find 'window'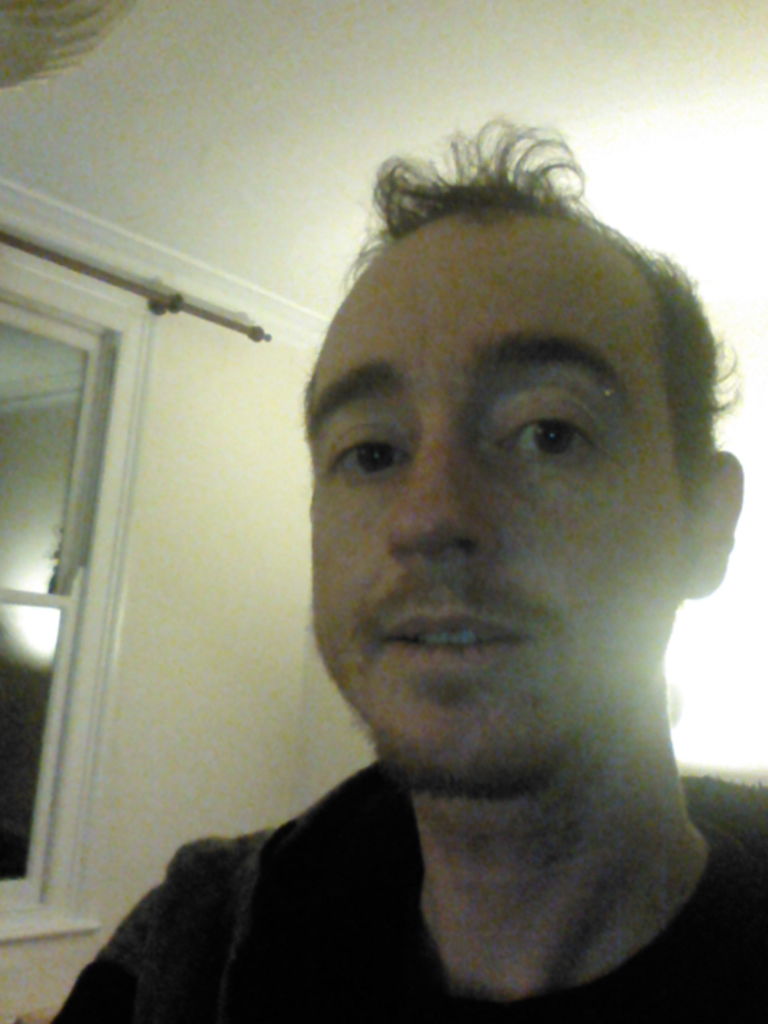
0/243/163/935
